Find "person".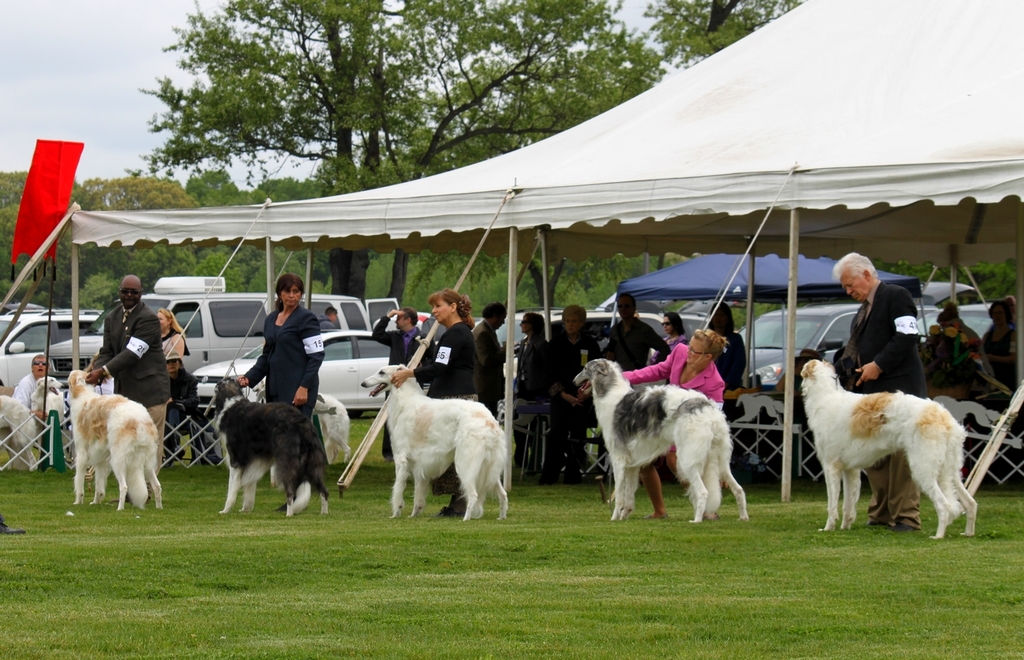
rect(515, 309, 559, 397).
